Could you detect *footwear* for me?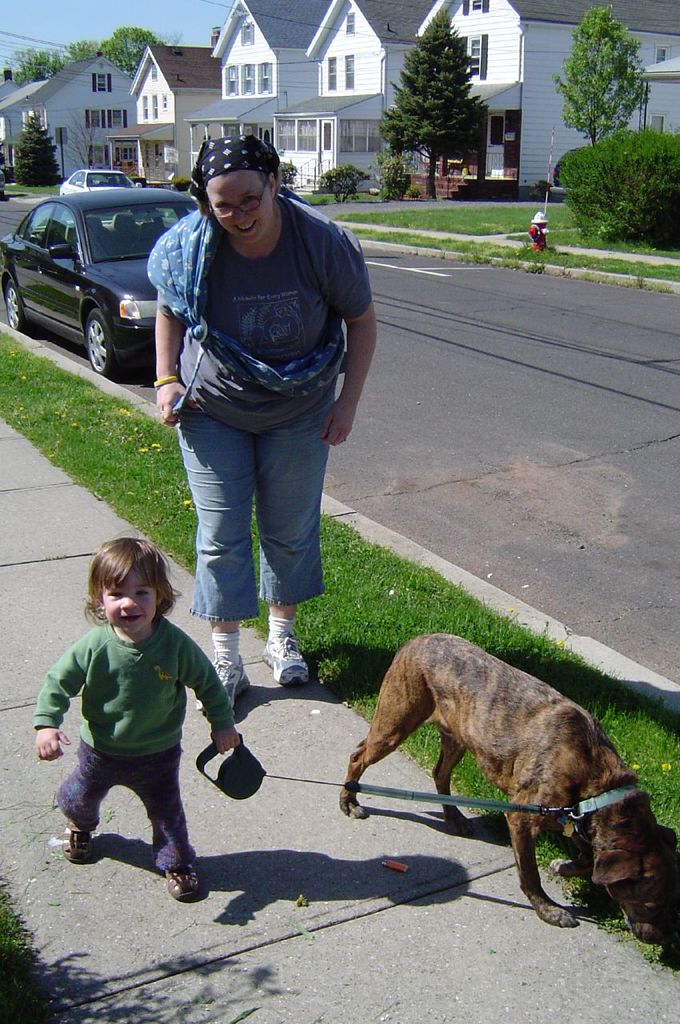
Detection result: [x1=134, y1=845, x2=196, y2=916].
